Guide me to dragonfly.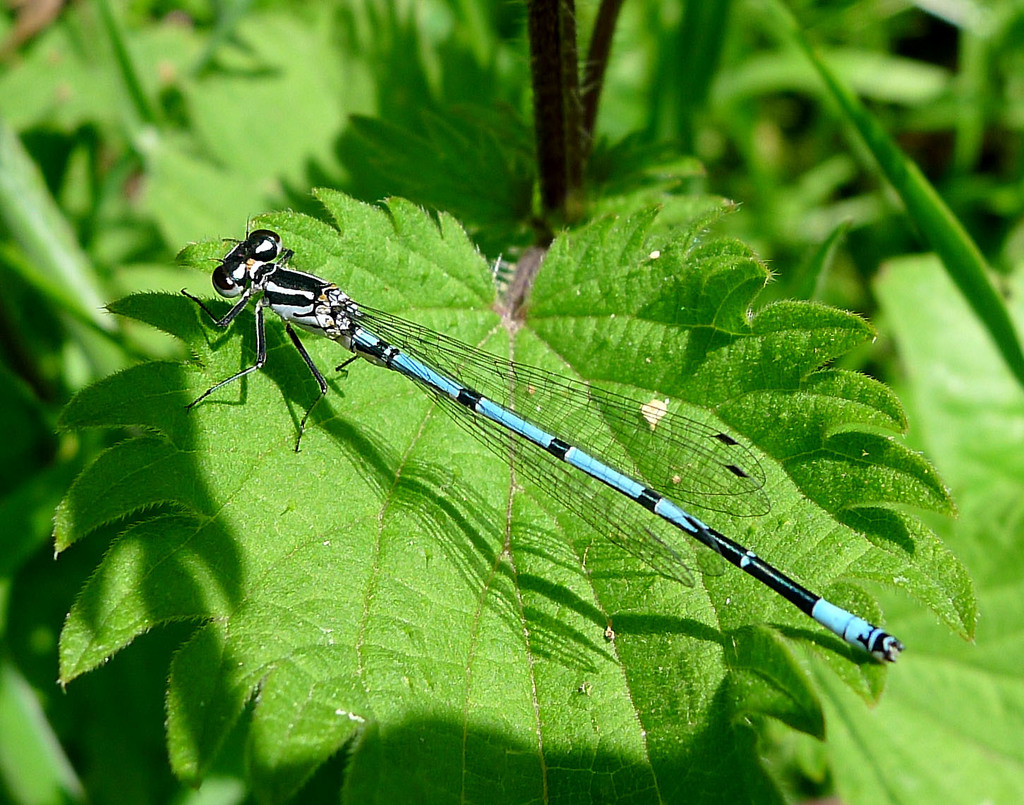
Guidance: (x1=183, y1=232, x2=906, y2=669).
